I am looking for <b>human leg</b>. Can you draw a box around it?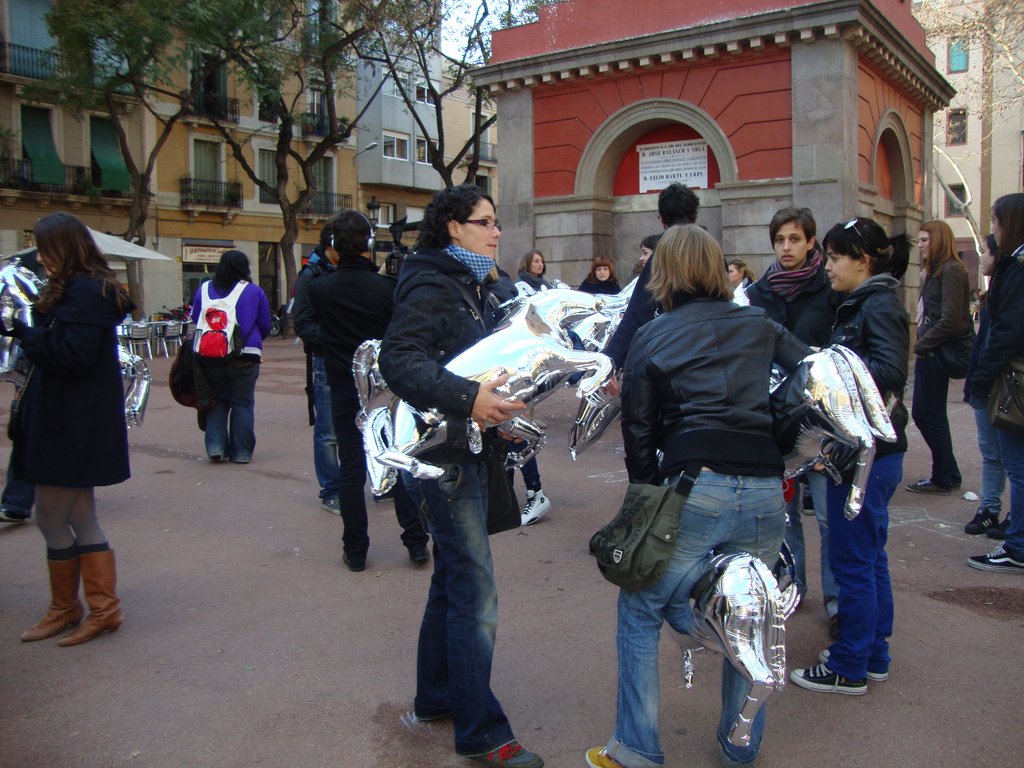
Sure, the bounding box is 737,481,785,756.
